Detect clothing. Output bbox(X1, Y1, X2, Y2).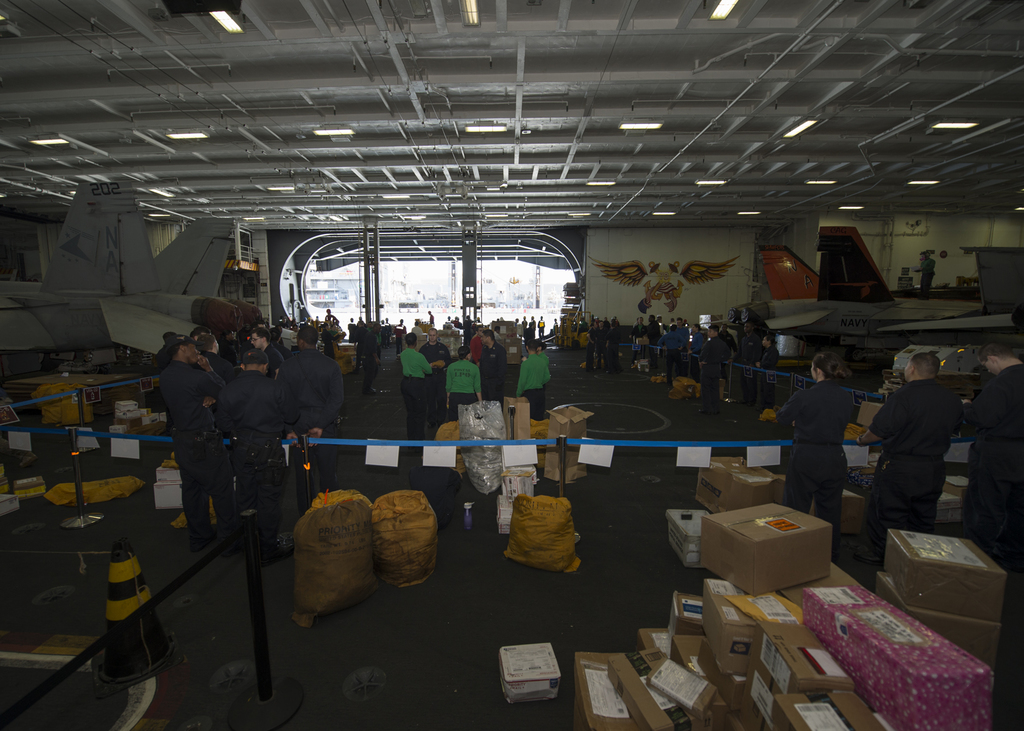
bbox(470, 332, 482, 355).
